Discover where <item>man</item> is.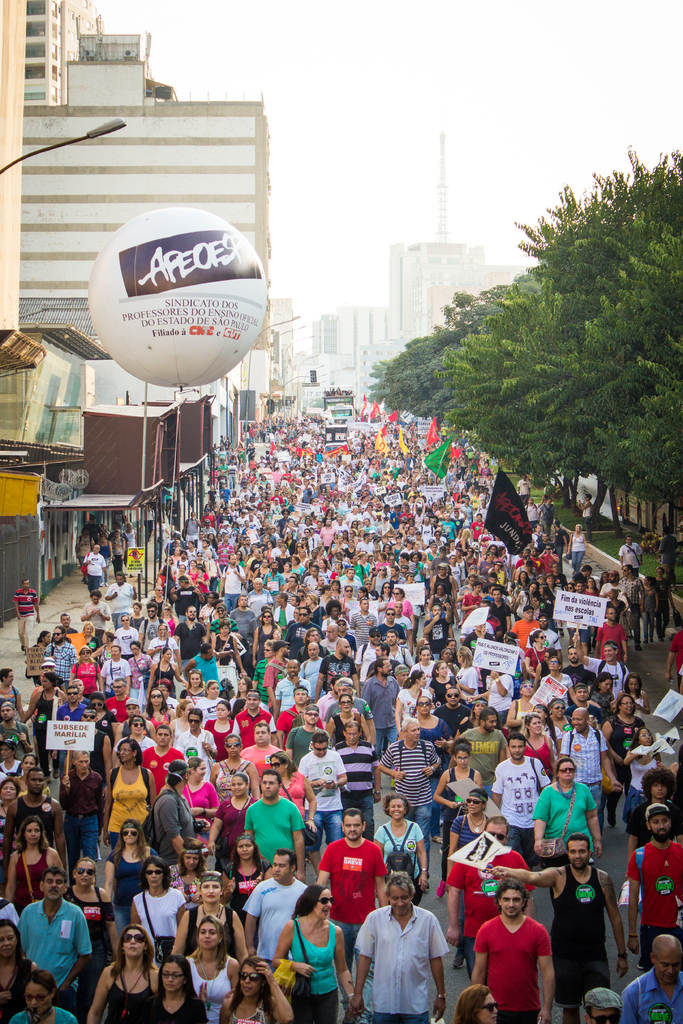
Discovered at <box>246,849,311,968</box>.
